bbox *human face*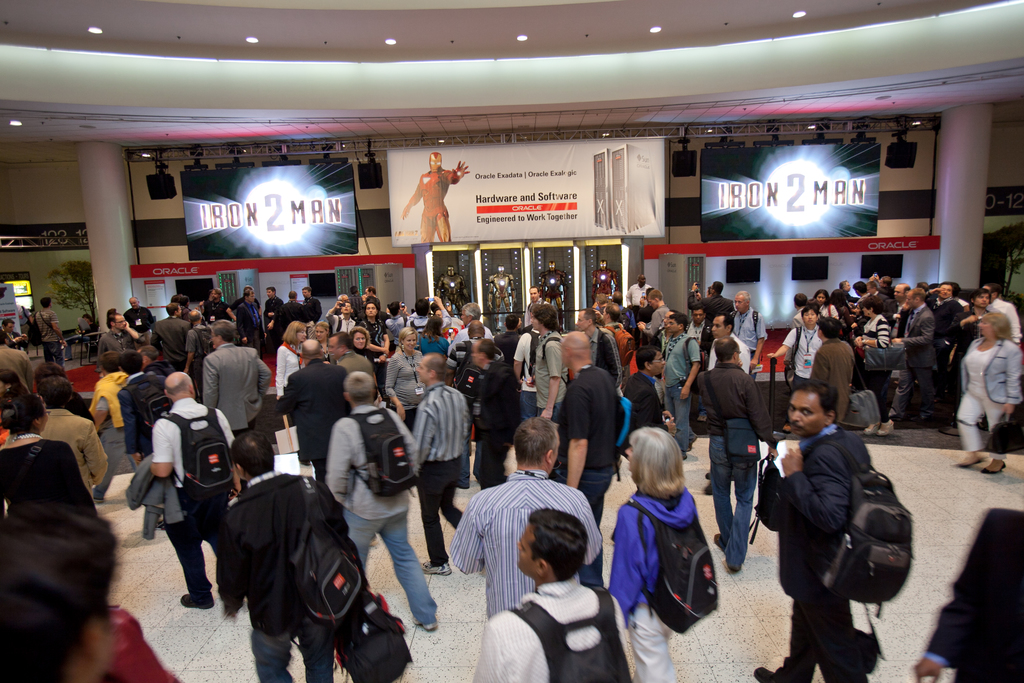
locate(803, 309, 819, 324)
